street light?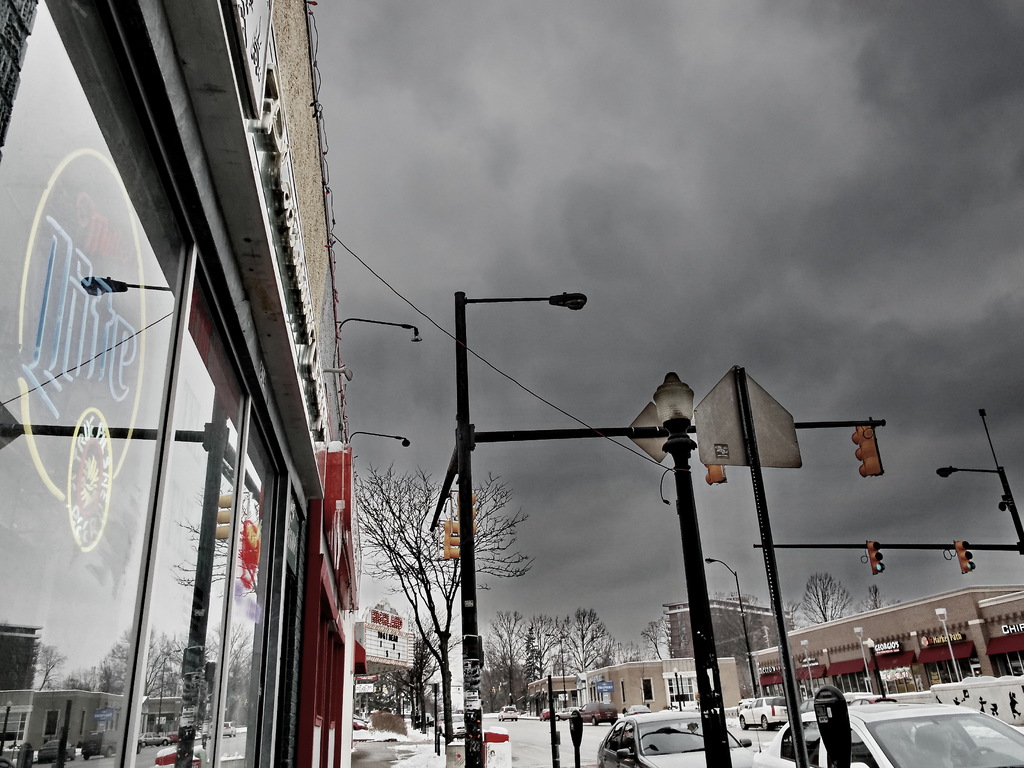
x1=700 y1=553 x2=765 y2=693
